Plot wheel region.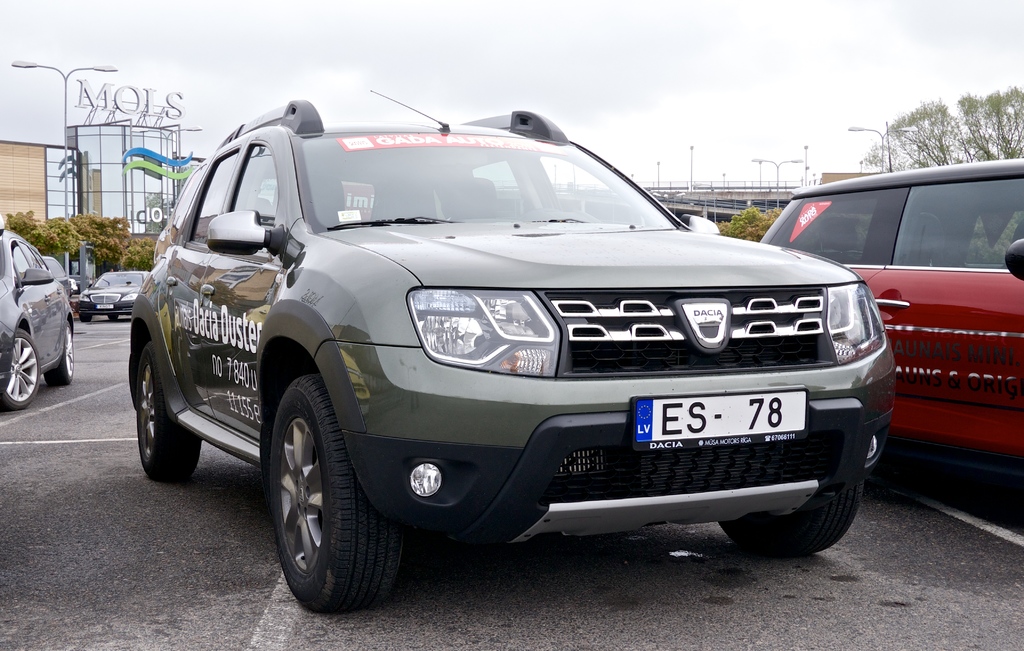
Plotted at pyautogui.locateOnScreen(717, 474, 865, 554).
